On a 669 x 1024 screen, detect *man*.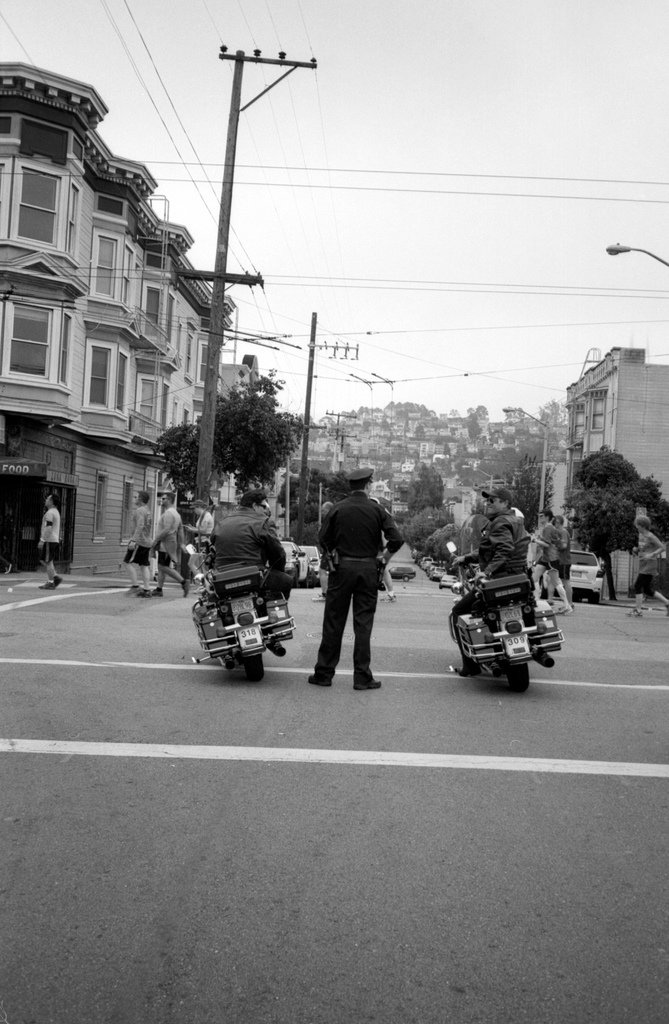
<region>310, 471, 408, 701</region>.
